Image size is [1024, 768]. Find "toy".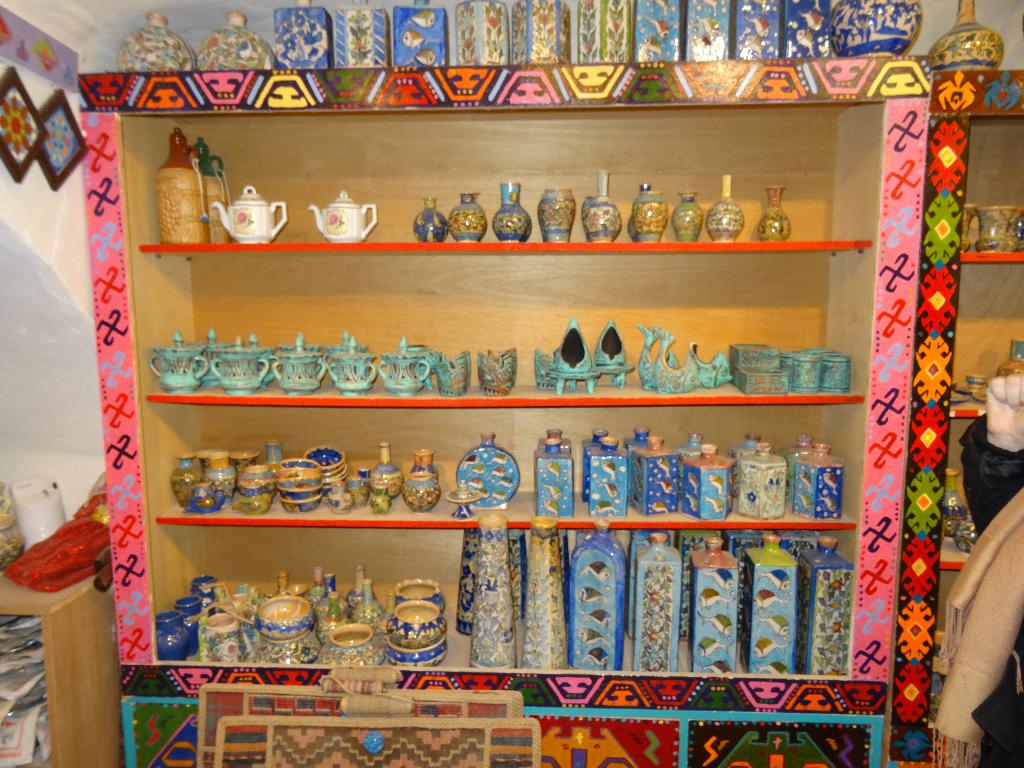
[left=260, top=438, right=290, bottom=490].
